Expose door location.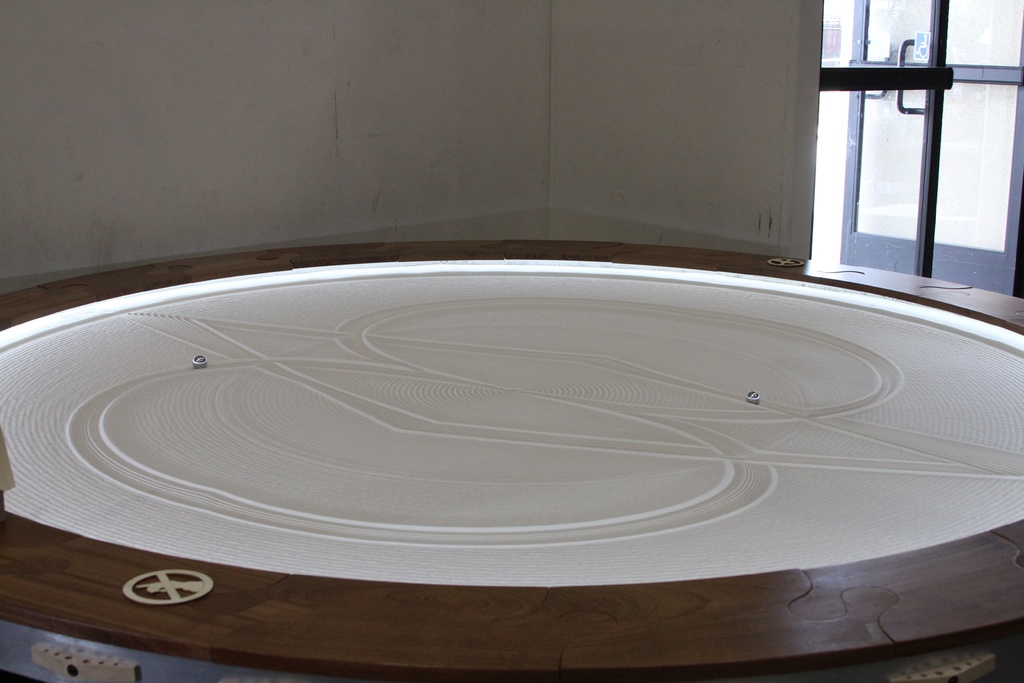
Exposed at bbox(812, 0, 939, 269).
